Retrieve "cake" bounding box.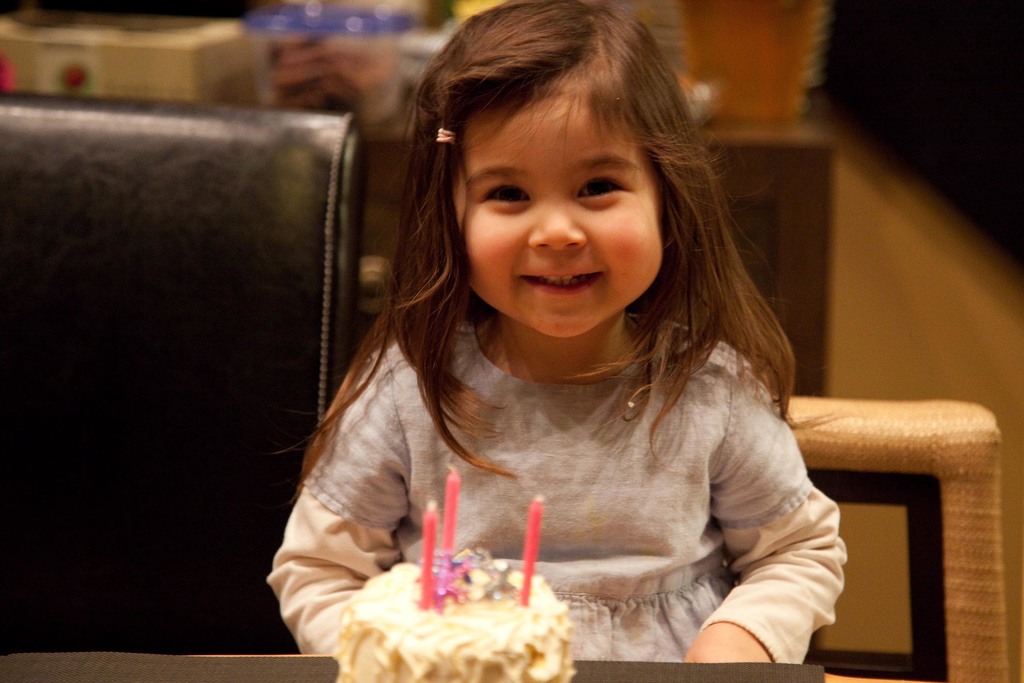
Bounding box: 338:563:570:682.
